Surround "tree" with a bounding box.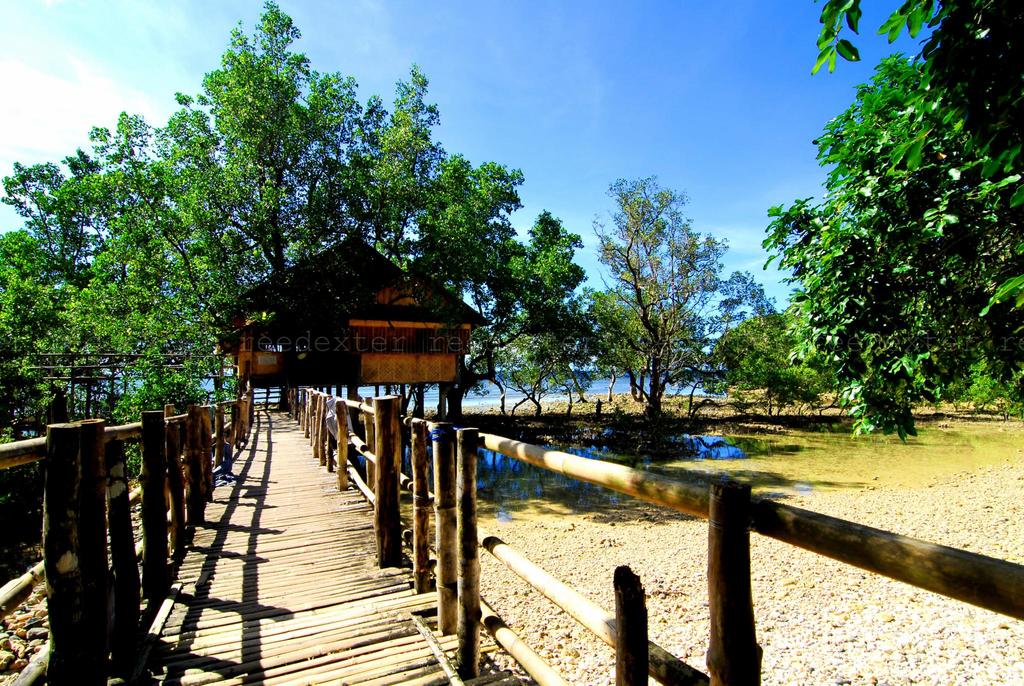
[left=593, top=156, right=735, bottom=439].
